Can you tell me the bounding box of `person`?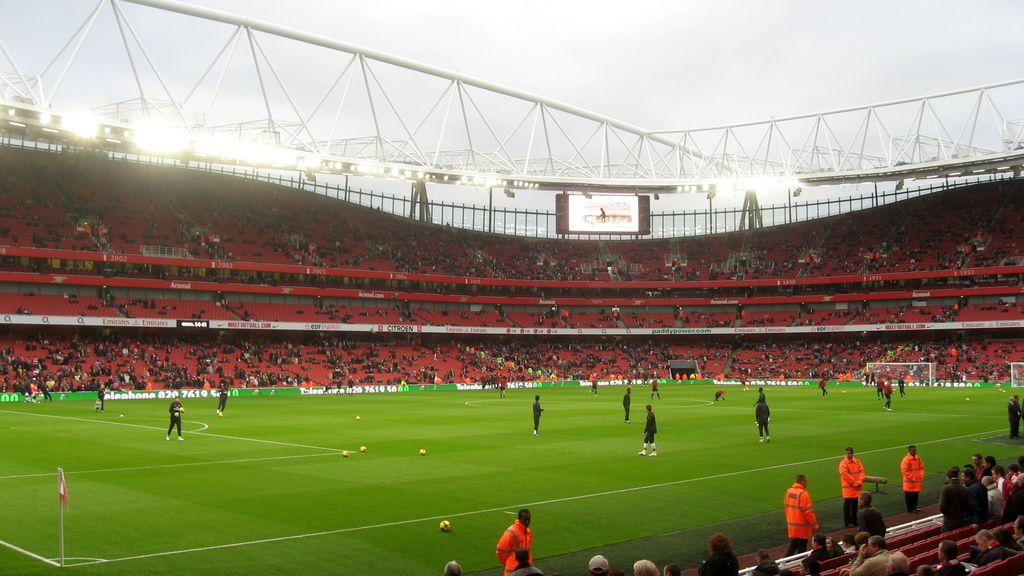
<bbox>1008, 394, 1023, 438</bbox>.
